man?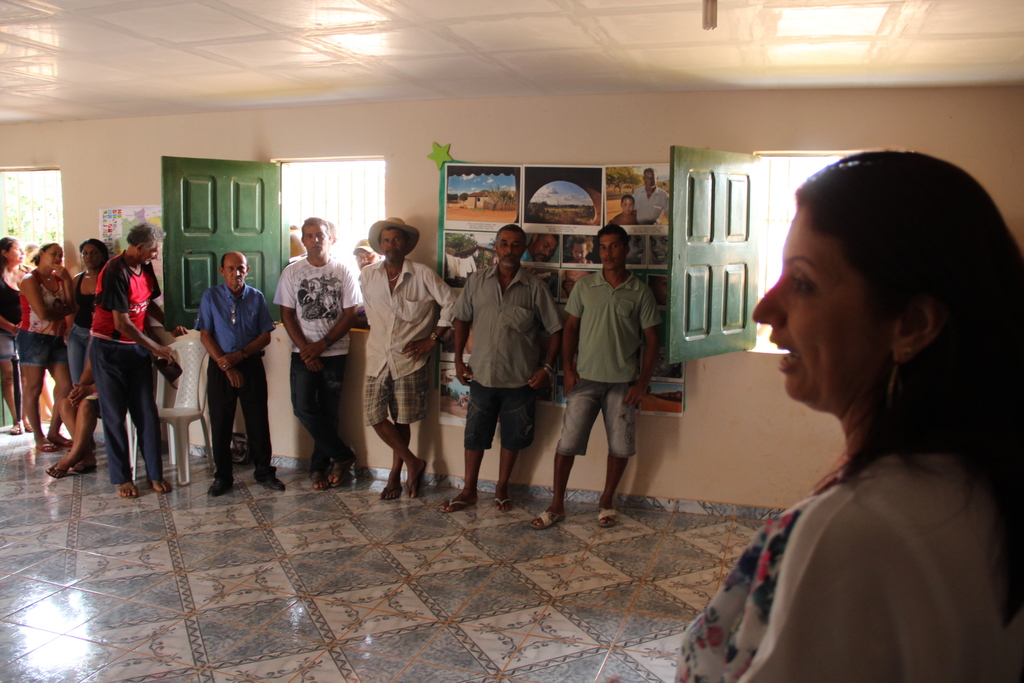
box=[200, 240, 278, 505]
